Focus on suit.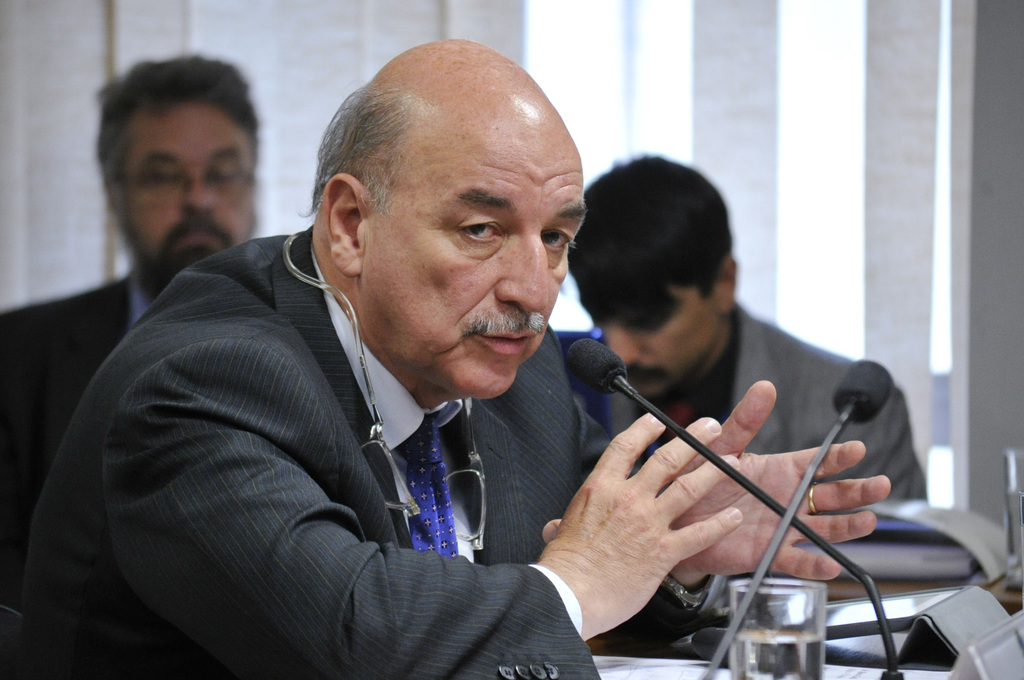
Focused at 42/253/682/661.
